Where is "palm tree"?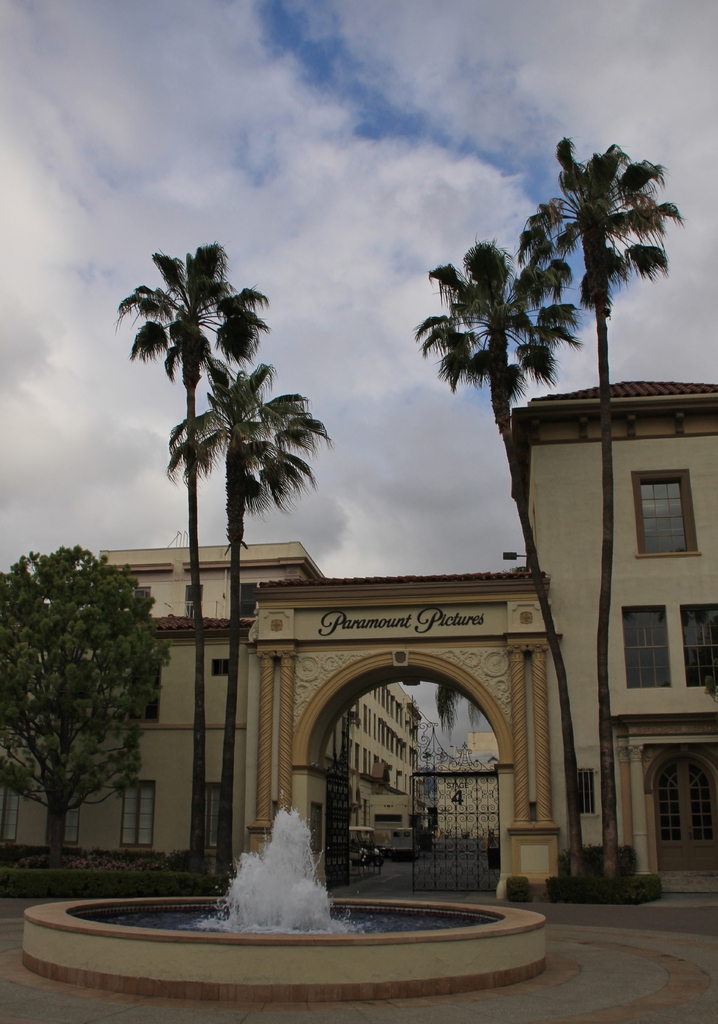
<region>438, 243, 585, 844</region>.
